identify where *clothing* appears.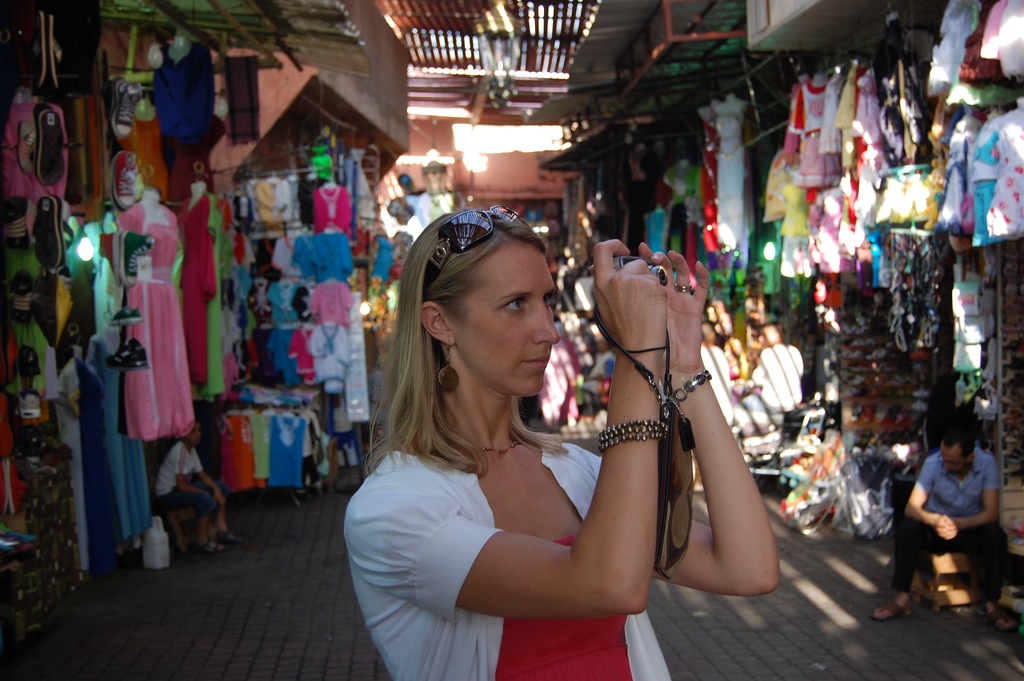
Appears at <box>263,413,310,493</box>.
